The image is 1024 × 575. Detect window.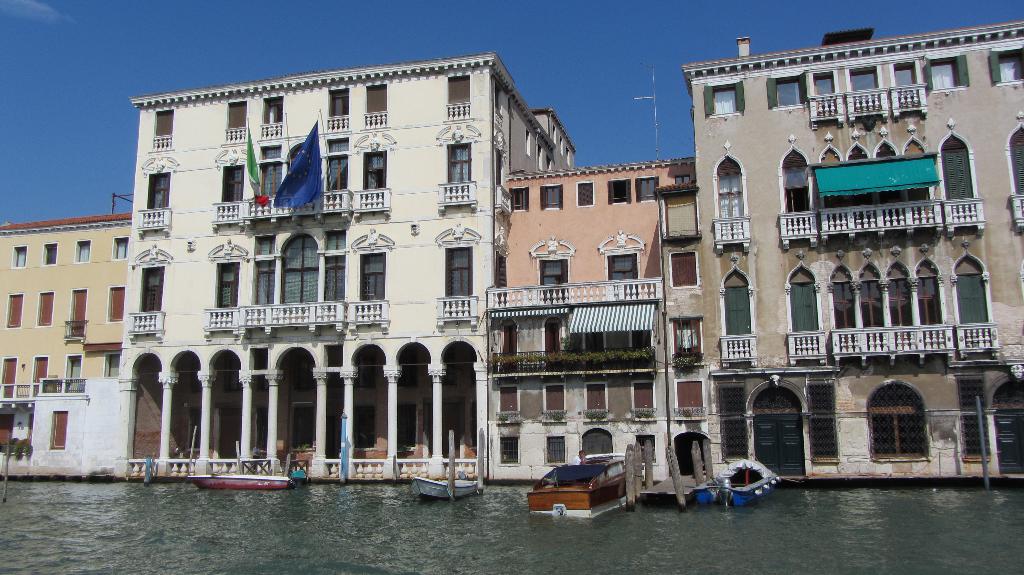
Detection: 705/80/746/114.
